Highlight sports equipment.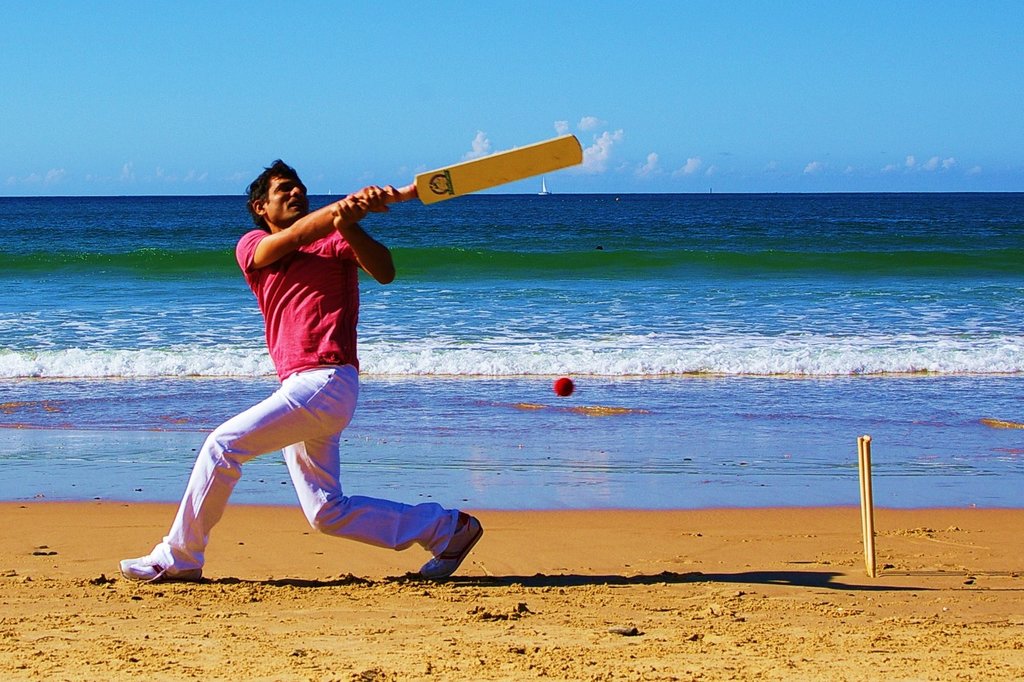
Highlighted region: bbox(557, 378, 575, 396).
